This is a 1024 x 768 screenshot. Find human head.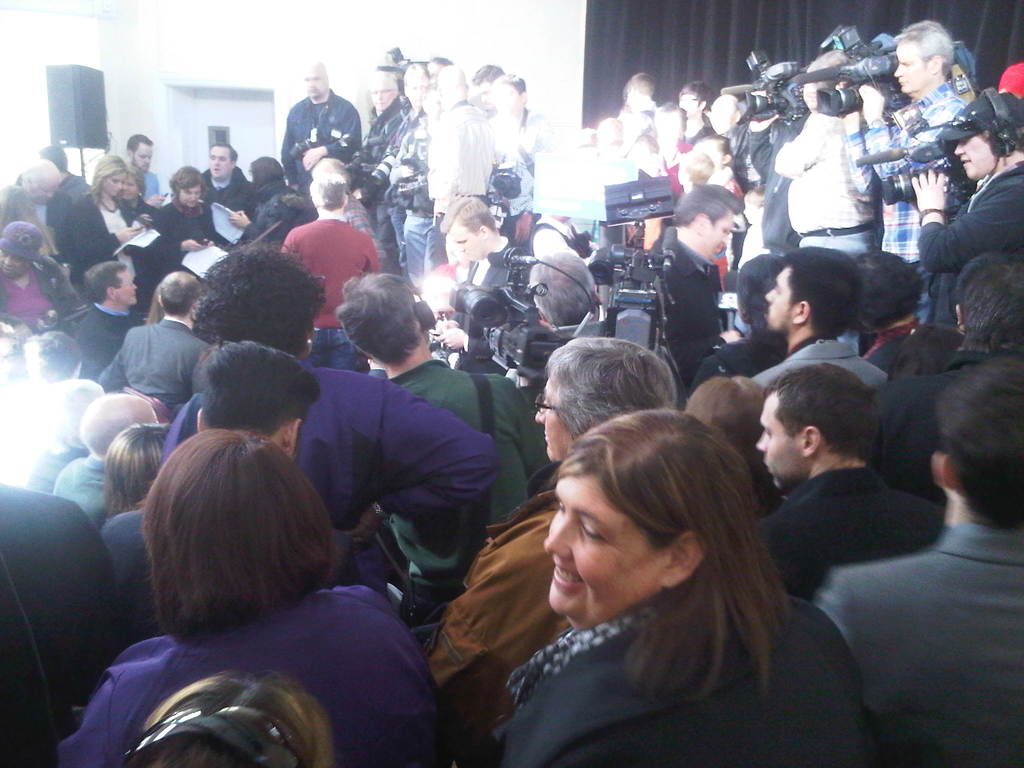
Bounding box: [left=446, top=196, right=501, bottom=266].
